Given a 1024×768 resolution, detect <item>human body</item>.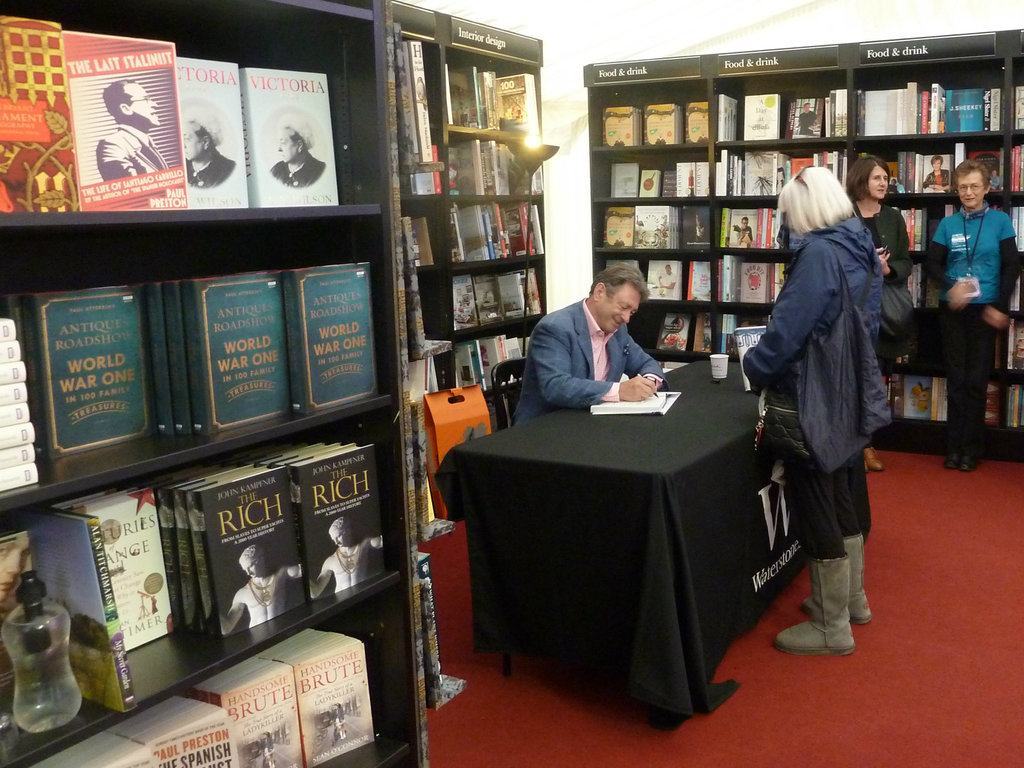
pyautogui.locateOnScreen(752, 111, 897, 687).
